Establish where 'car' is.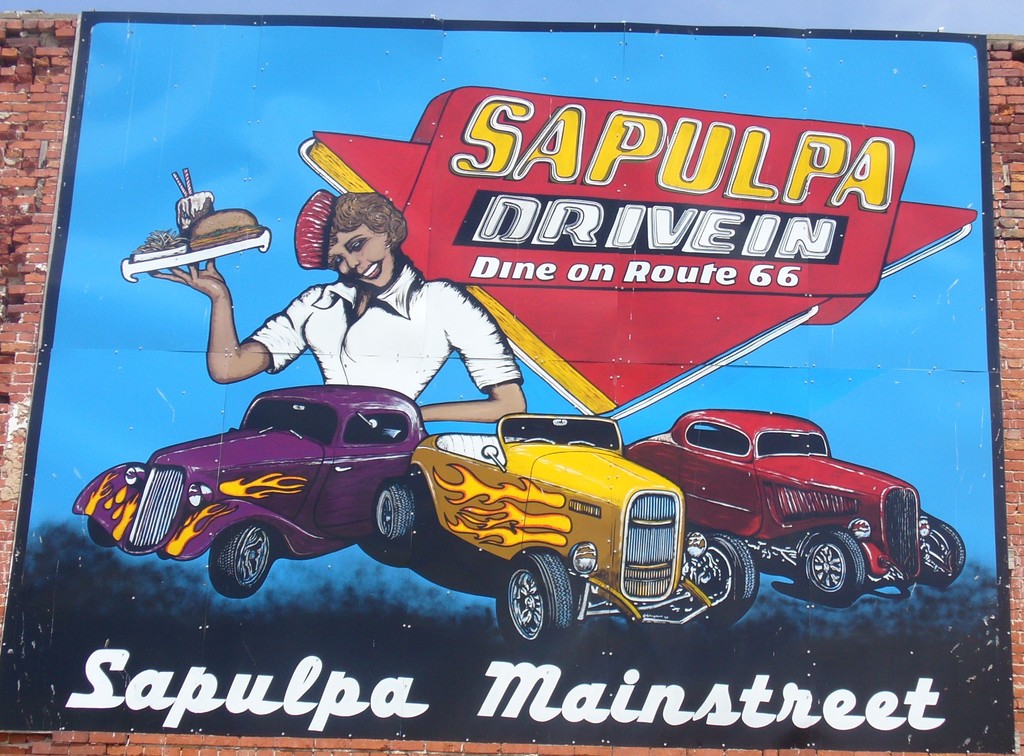
Established at locate(362, 412, 758, 653).
